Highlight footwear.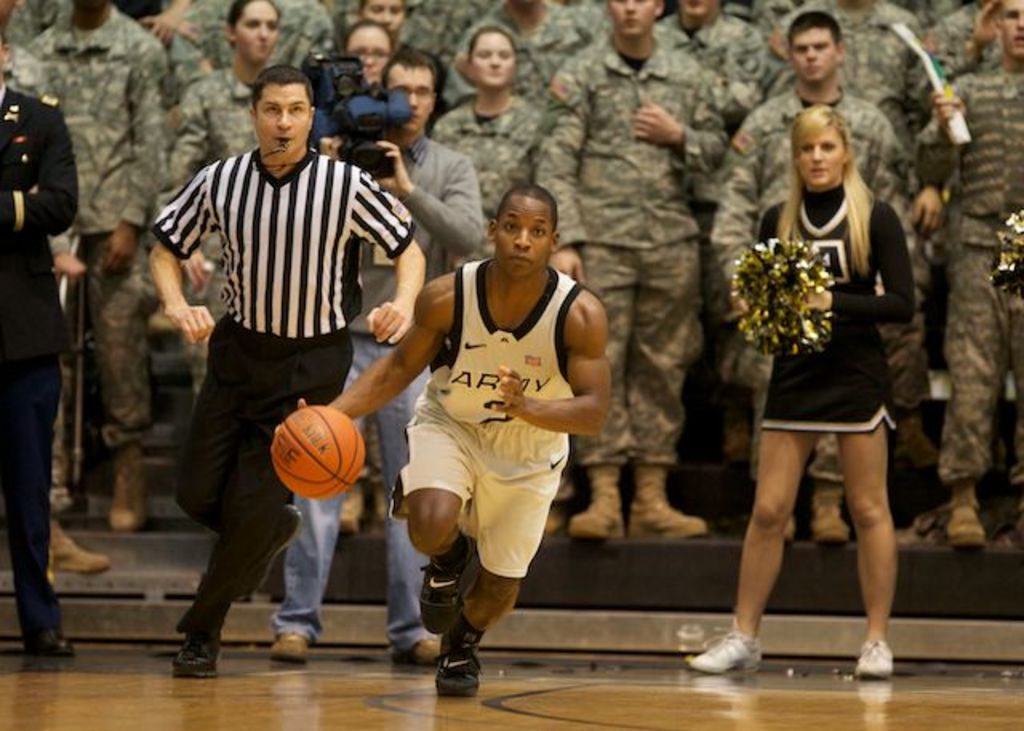
Highlighted region: region(416, 533, 478, 638).
